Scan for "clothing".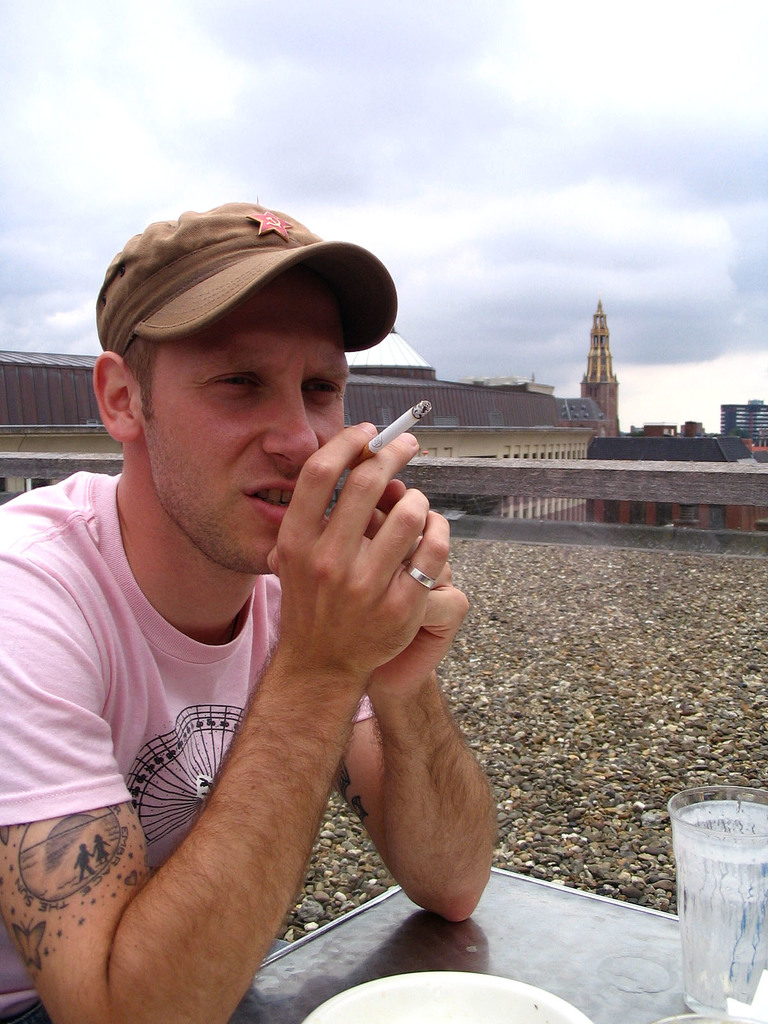
Scan result: pyautogui.locateOnScreen(97, 199, 384, 349).
